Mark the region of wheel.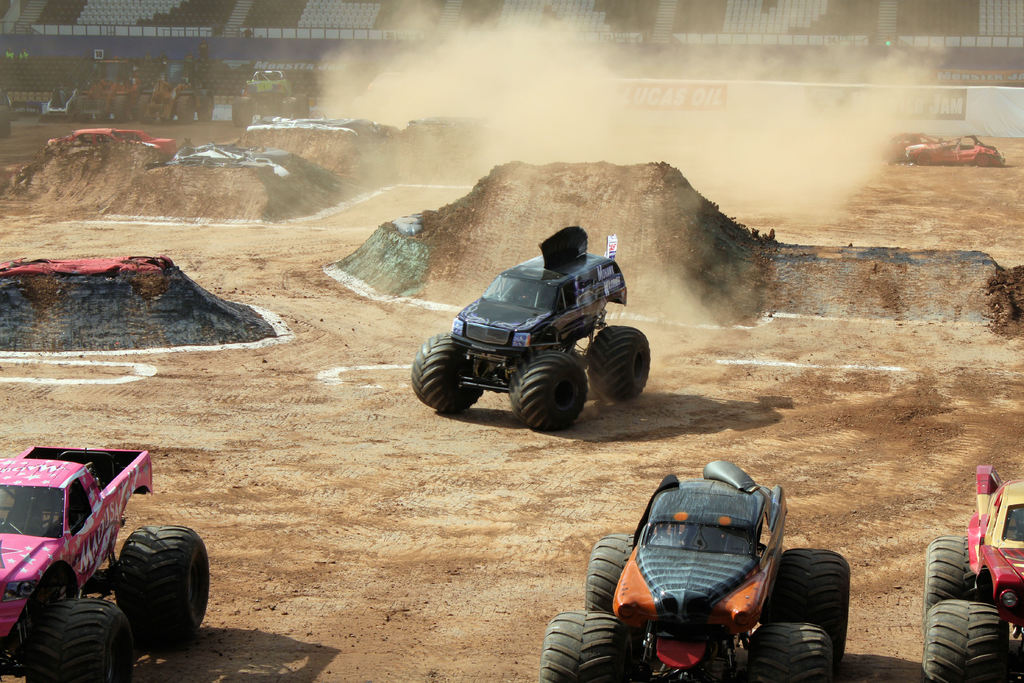
Region: 299 95 308 116.
